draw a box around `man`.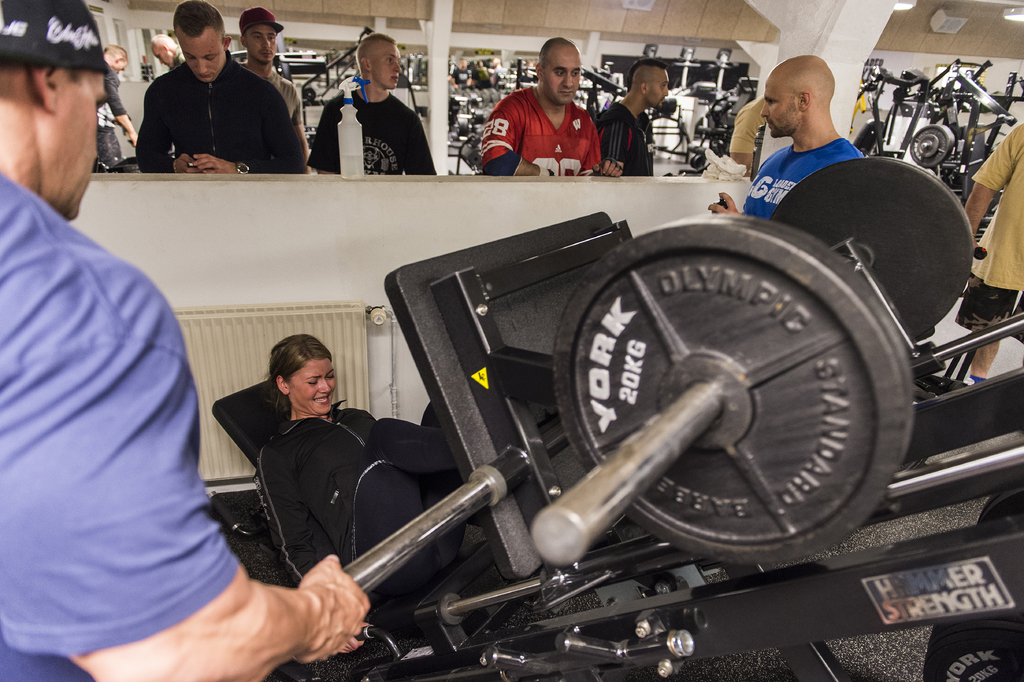
region(707, 53, 862, 220).
